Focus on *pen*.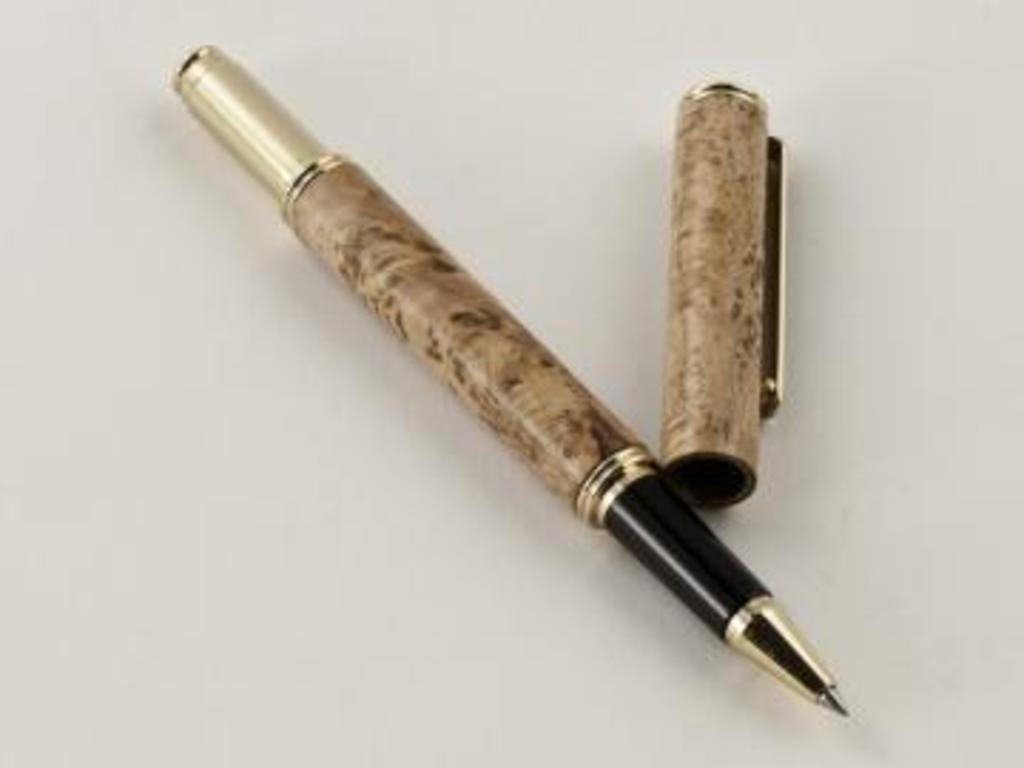
Focused at x1=154 y1=28 x2=868 y2=722.
